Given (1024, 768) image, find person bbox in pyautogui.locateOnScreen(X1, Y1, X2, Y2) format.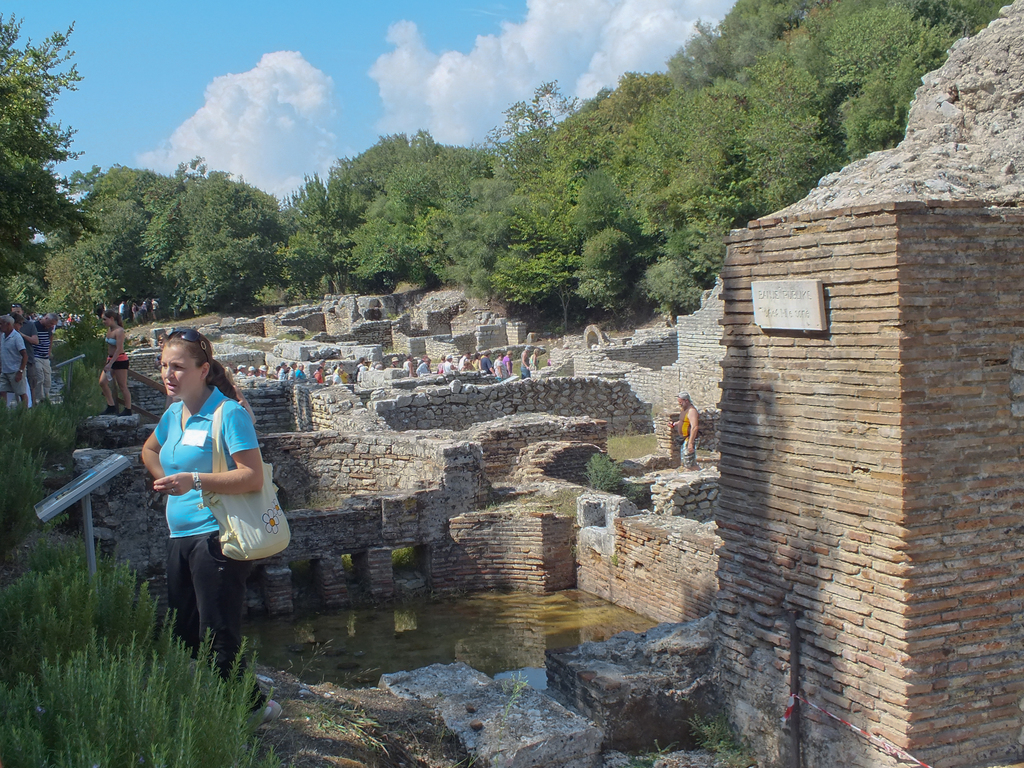
pyautogui.locateOnScreen(0, 306, 33, 404).
